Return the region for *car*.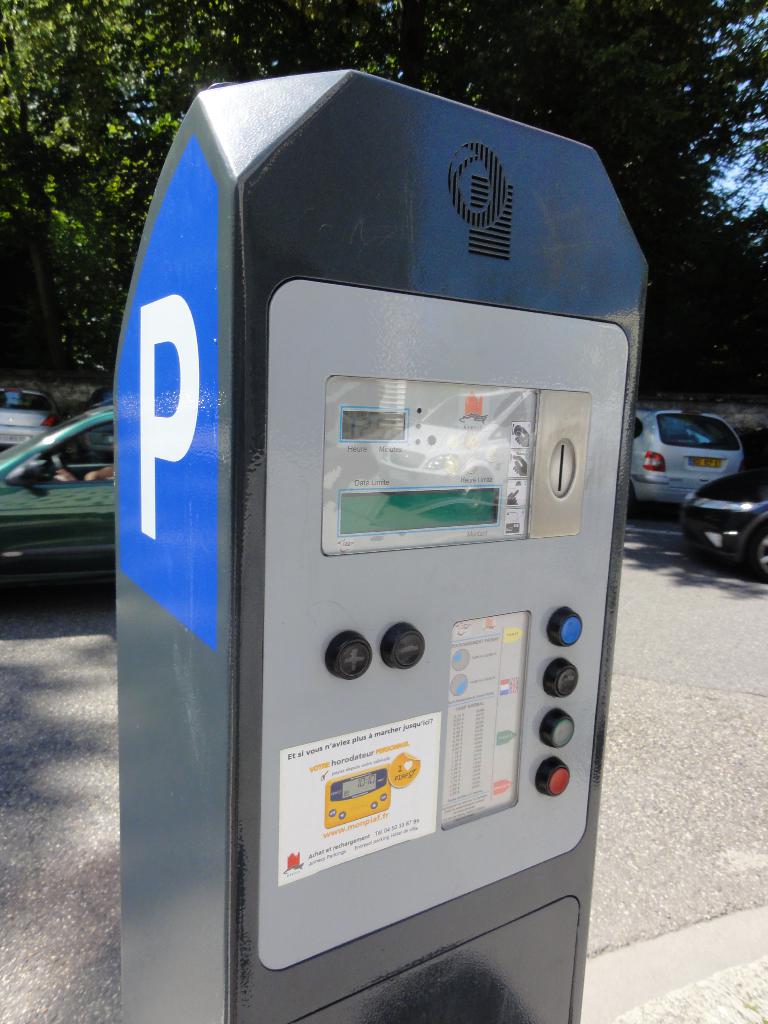
[x1=618, y1=396, x2=739, y2=515].
